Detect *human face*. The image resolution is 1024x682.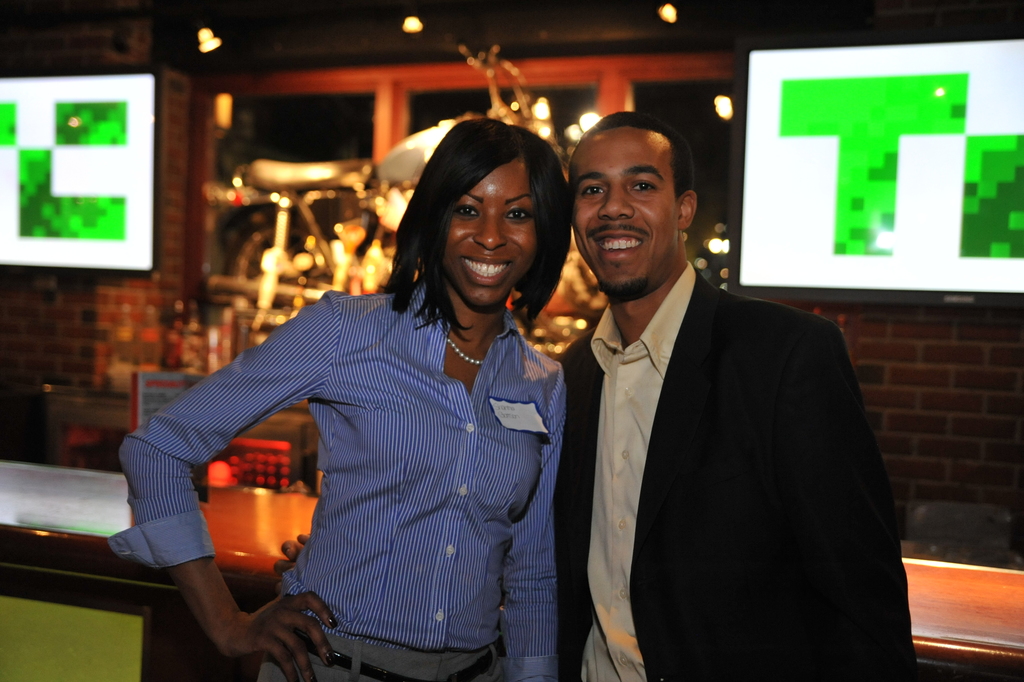
x1=570 y1=131 x2=678 y2=298.
